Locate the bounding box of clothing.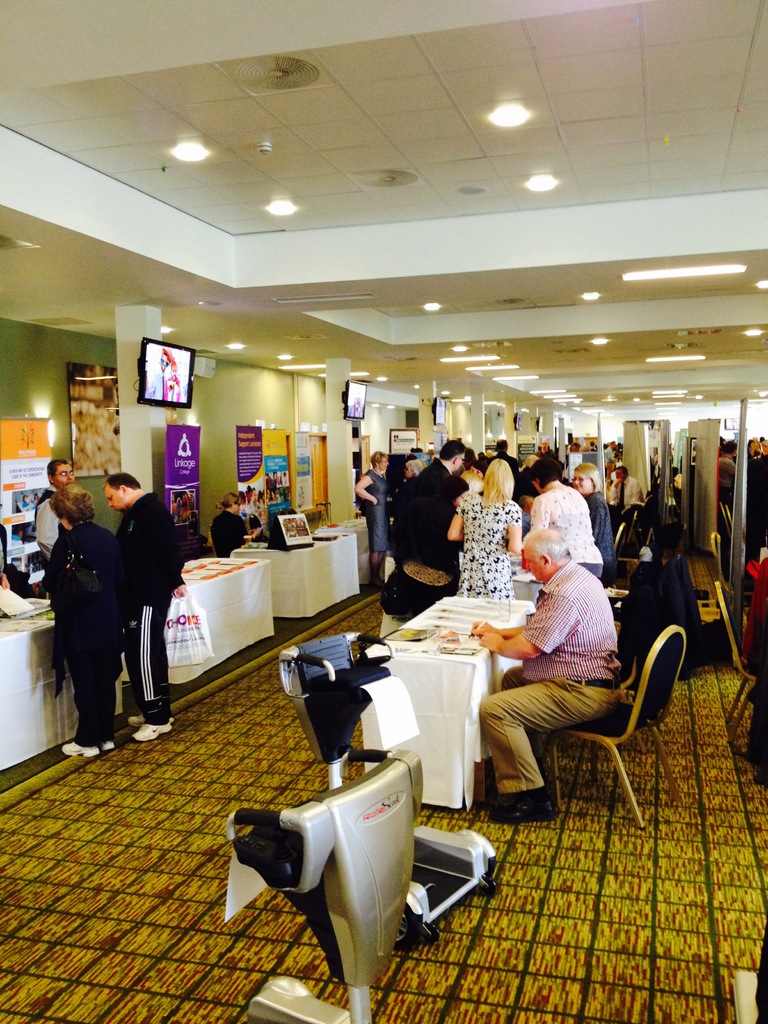
Bounding box: [121, 494, 184, 723].
